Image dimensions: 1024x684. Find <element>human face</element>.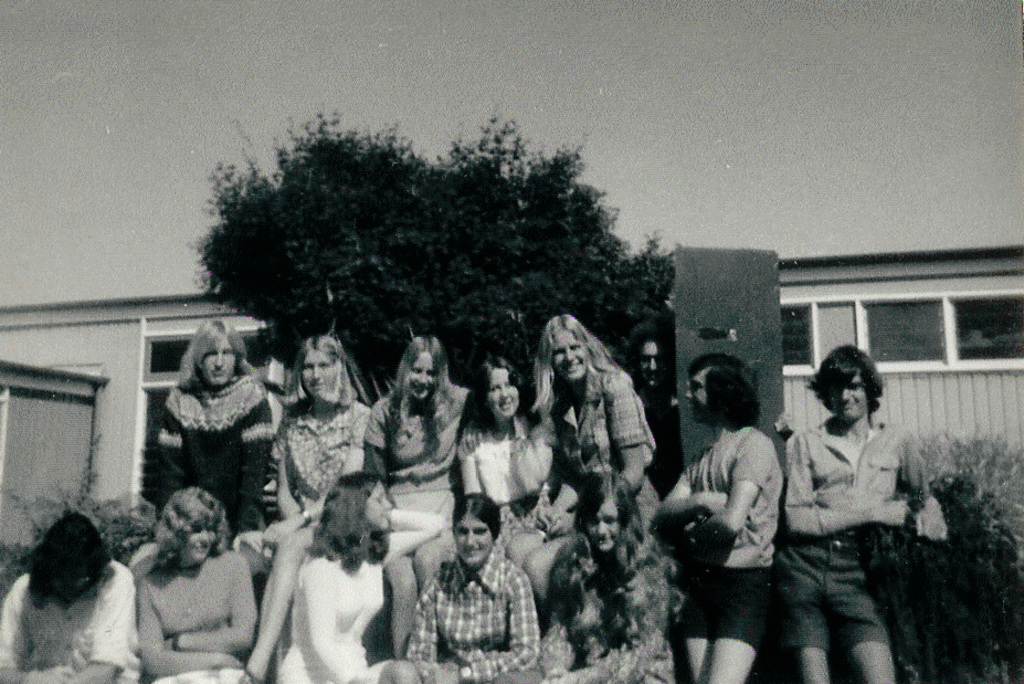
rect(368, 483, 393, 532).
